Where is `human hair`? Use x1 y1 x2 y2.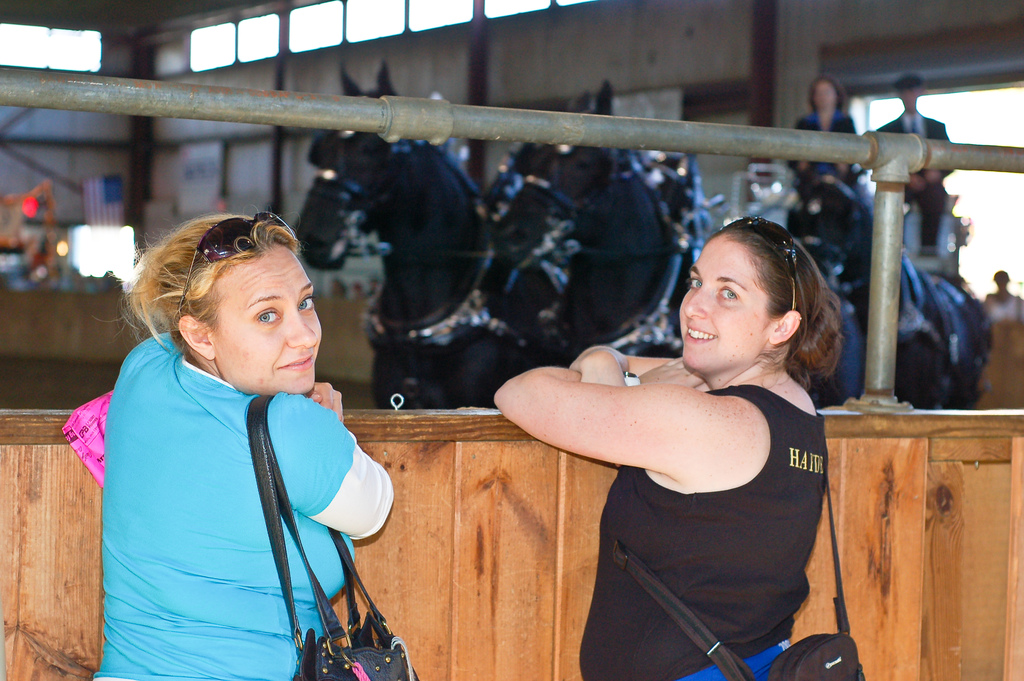
715 233 835 382.
